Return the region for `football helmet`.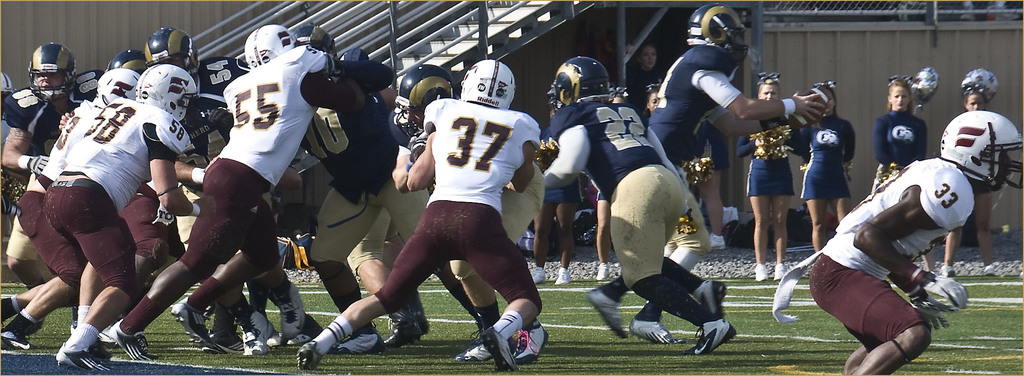
bbox(676, 0, 751, 69).
